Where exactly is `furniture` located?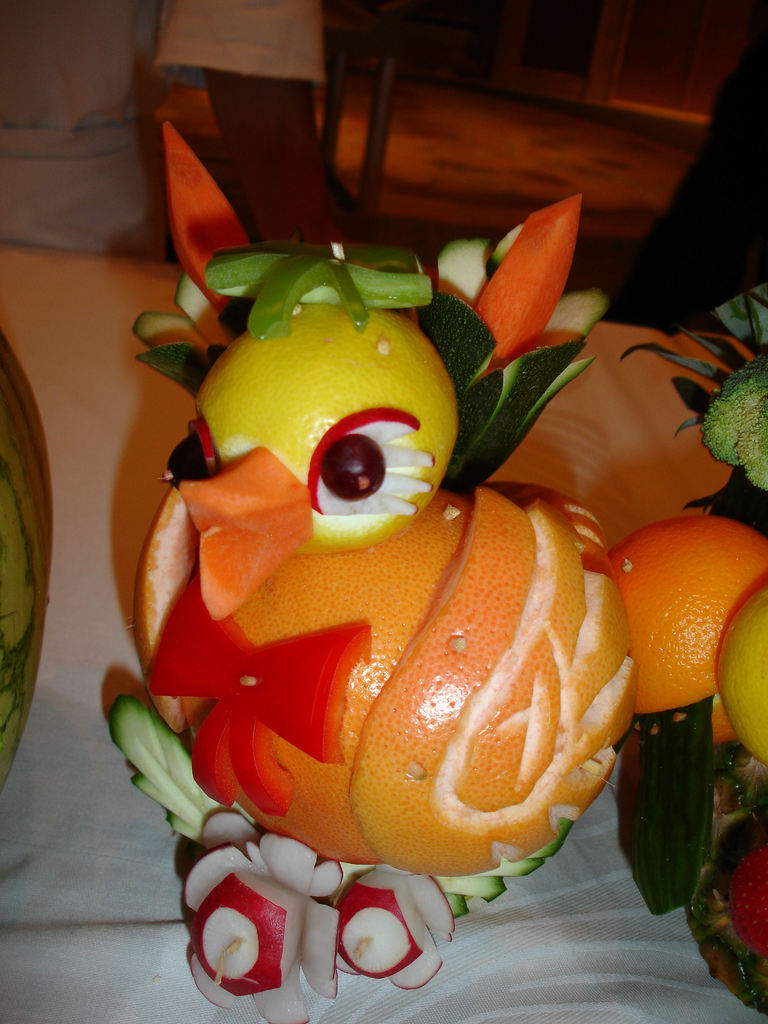
Its bounding box is [left=607, top=35, right=767, bottom=335].
